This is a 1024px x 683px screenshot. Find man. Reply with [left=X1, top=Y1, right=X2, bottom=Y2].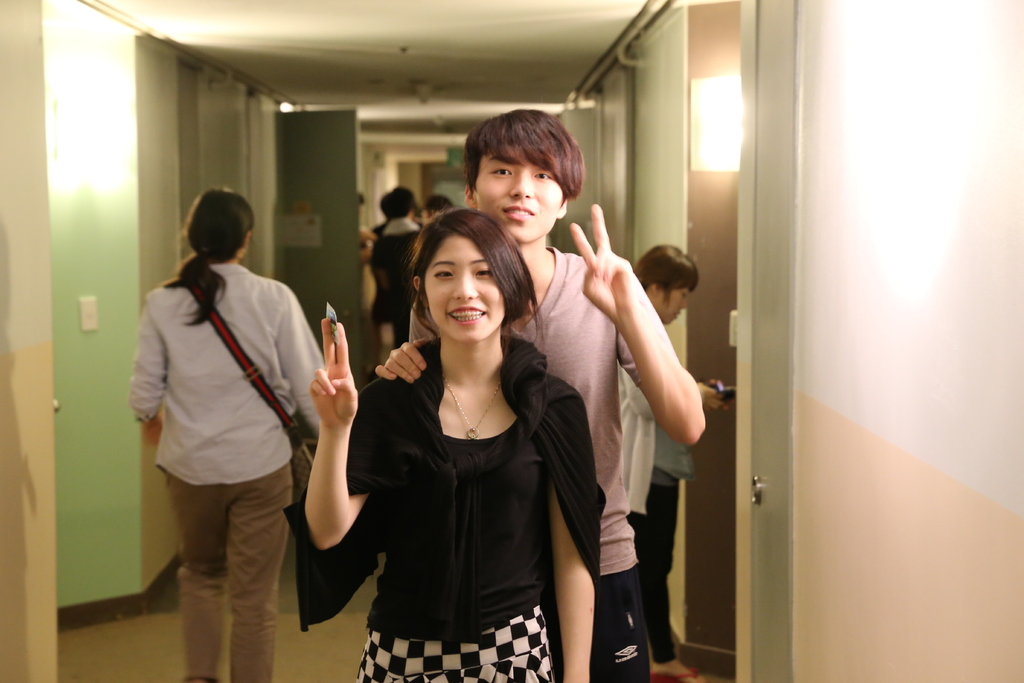
[left=376, top=104, right=706, bottom=682].
